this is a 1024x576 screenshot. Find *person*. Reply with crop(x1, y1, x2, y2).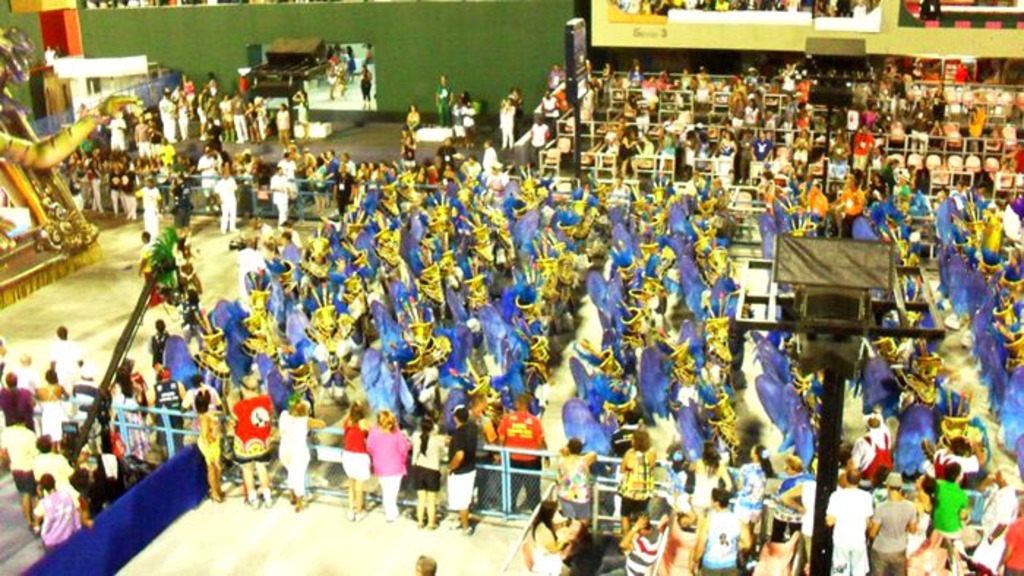
crop(900, 453, 964, 575).
